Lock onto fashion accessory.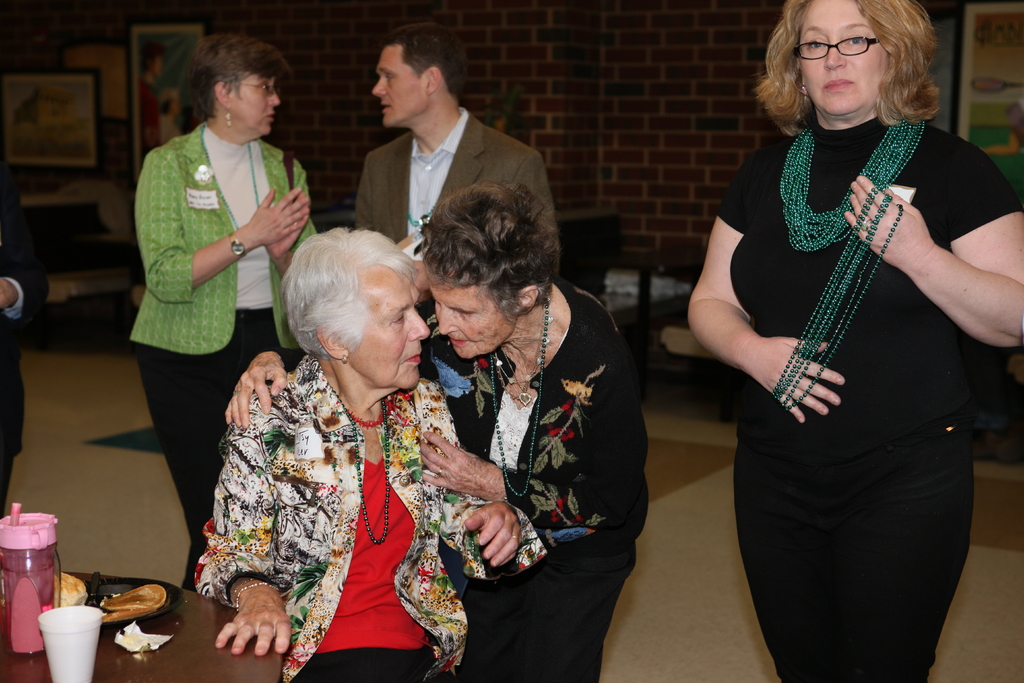
Locked: Rect(350, 413, 390, 544).
